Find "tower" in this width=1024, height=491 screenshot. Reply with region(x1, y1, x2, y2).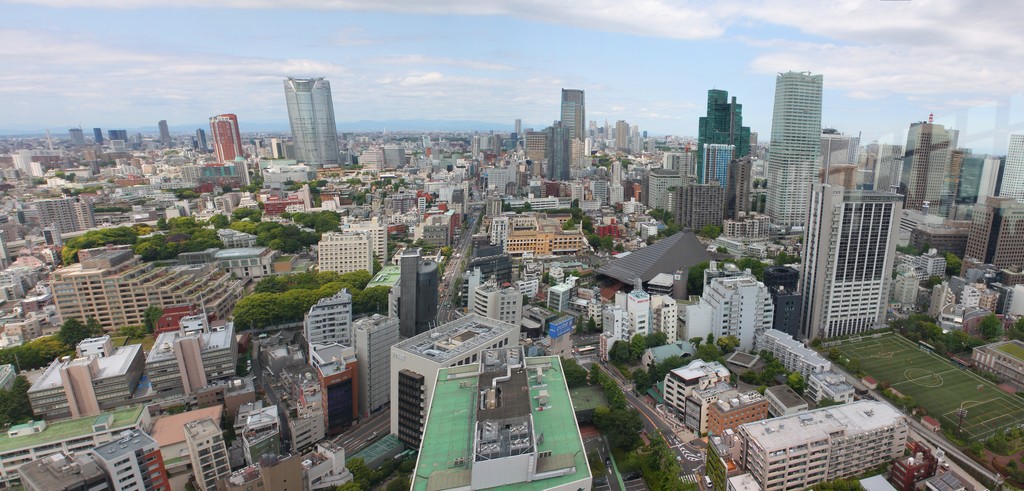
region(211, 105, 246, 170).
